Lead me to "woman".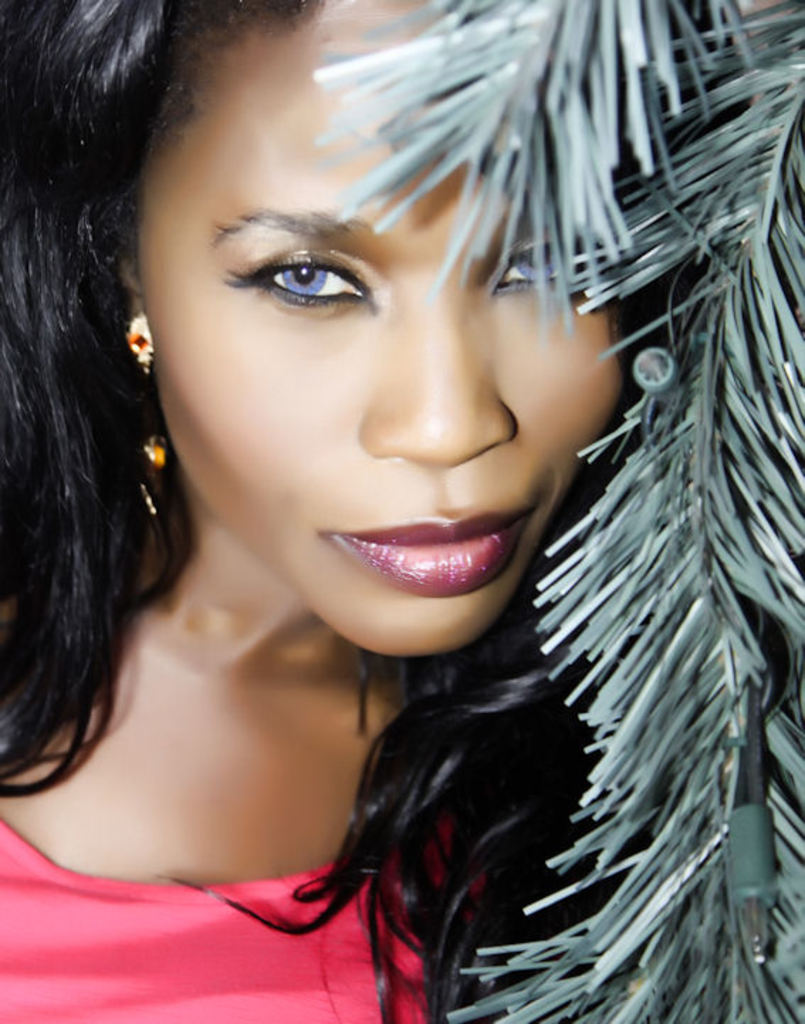
Lead to {"left": 0, "top": 0, "right": 784, "bottom": 1010}.
